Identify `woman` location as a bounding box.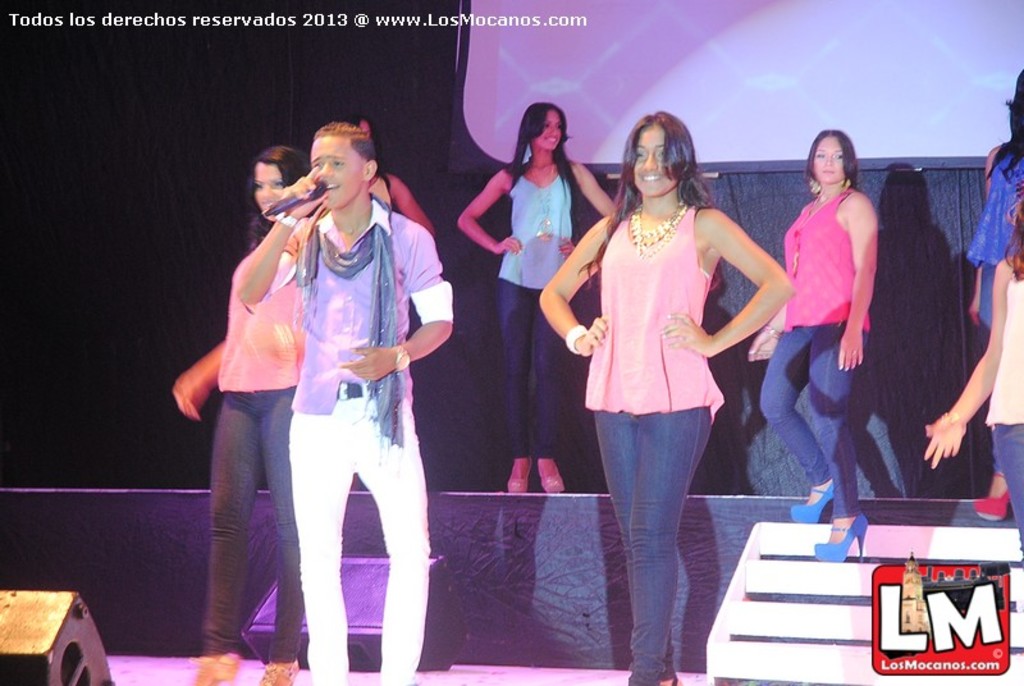
[557,106,781,657].
